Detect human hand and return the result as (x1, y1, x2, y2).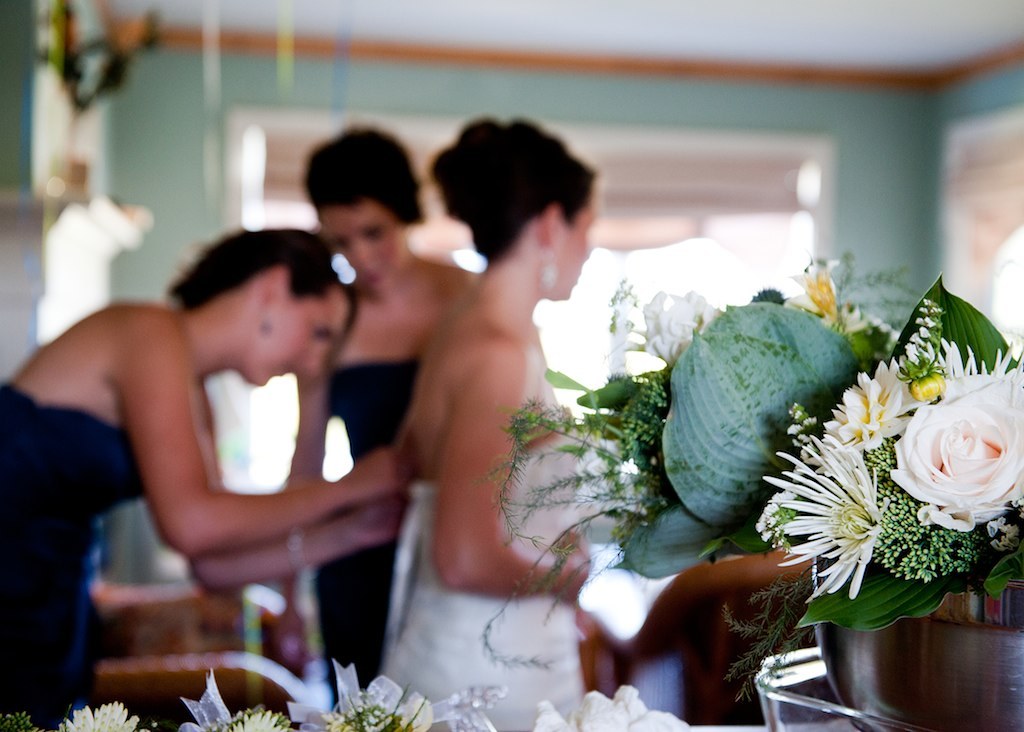
(345, 451, 403, 494).
